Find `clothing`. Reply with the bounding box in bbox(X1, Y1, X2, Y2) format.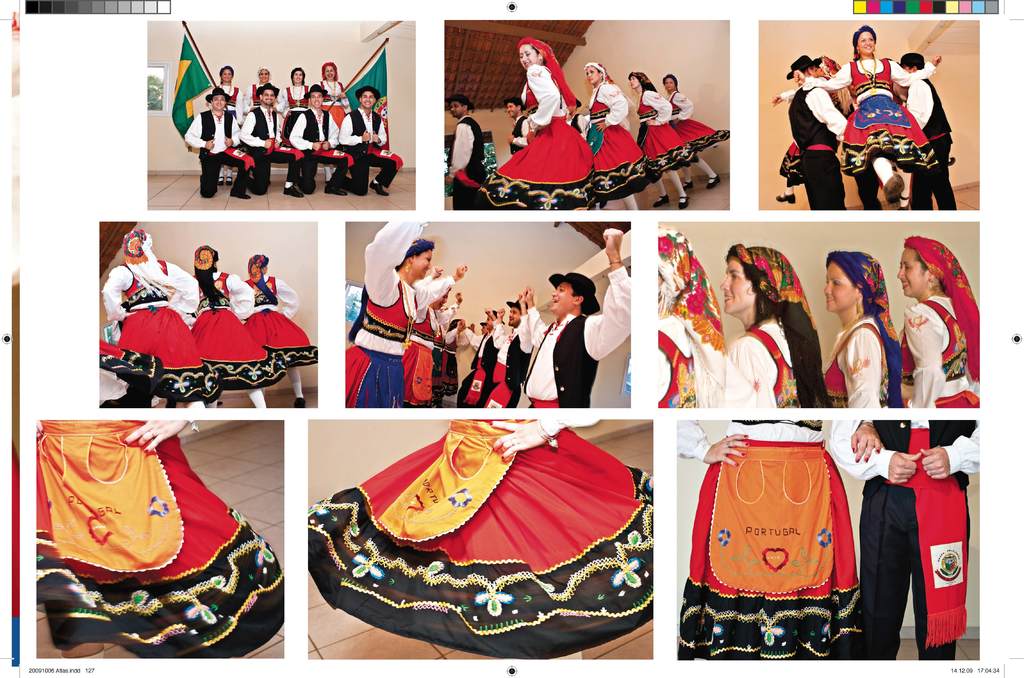
bbox(727, 241, 835, 408).
